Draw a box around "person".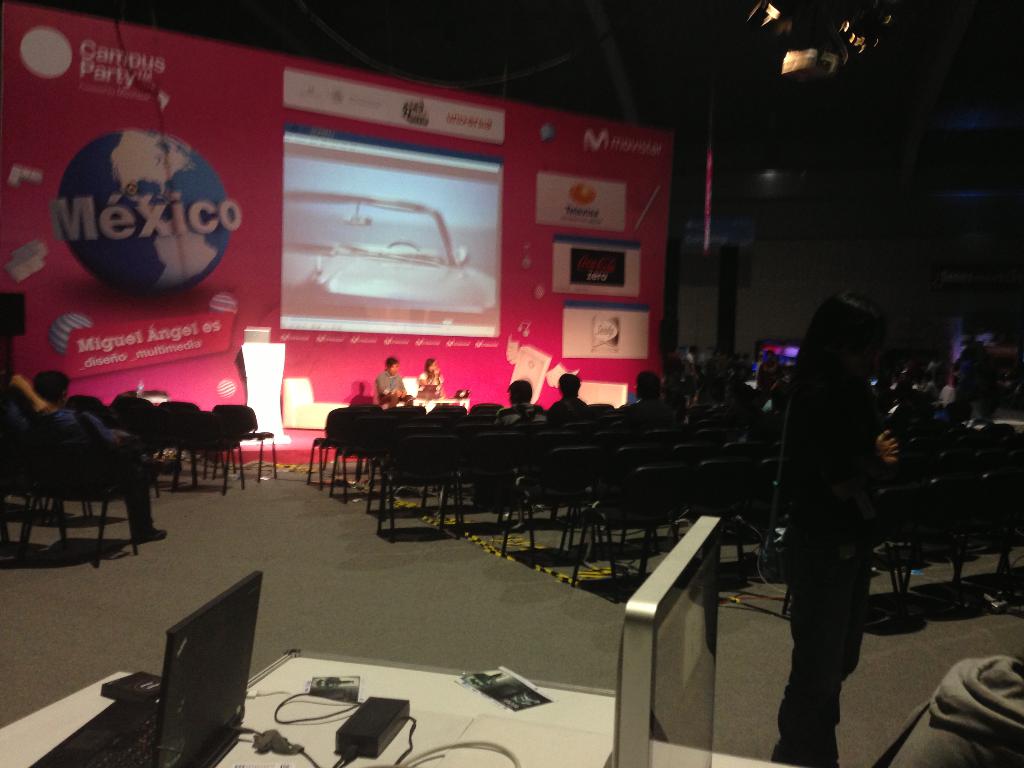
crop(621, 369, 664, 413).
